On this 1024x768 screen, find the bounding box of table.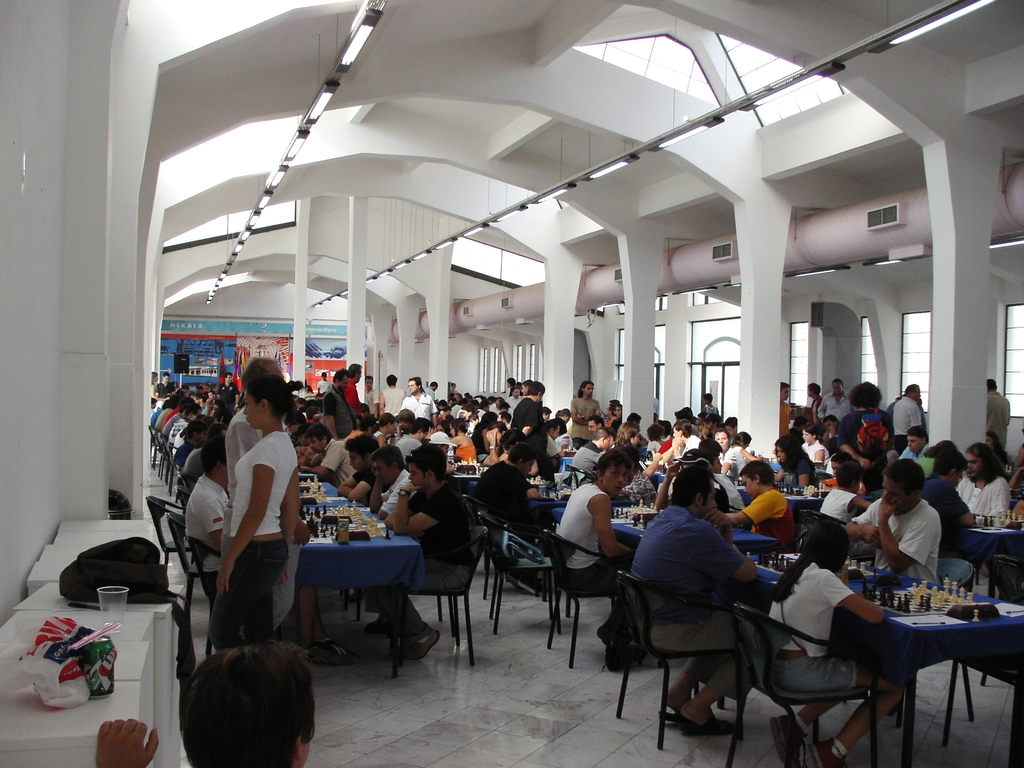
Bounding box: x1=845 y1=569 x2=1023 y2=758.
